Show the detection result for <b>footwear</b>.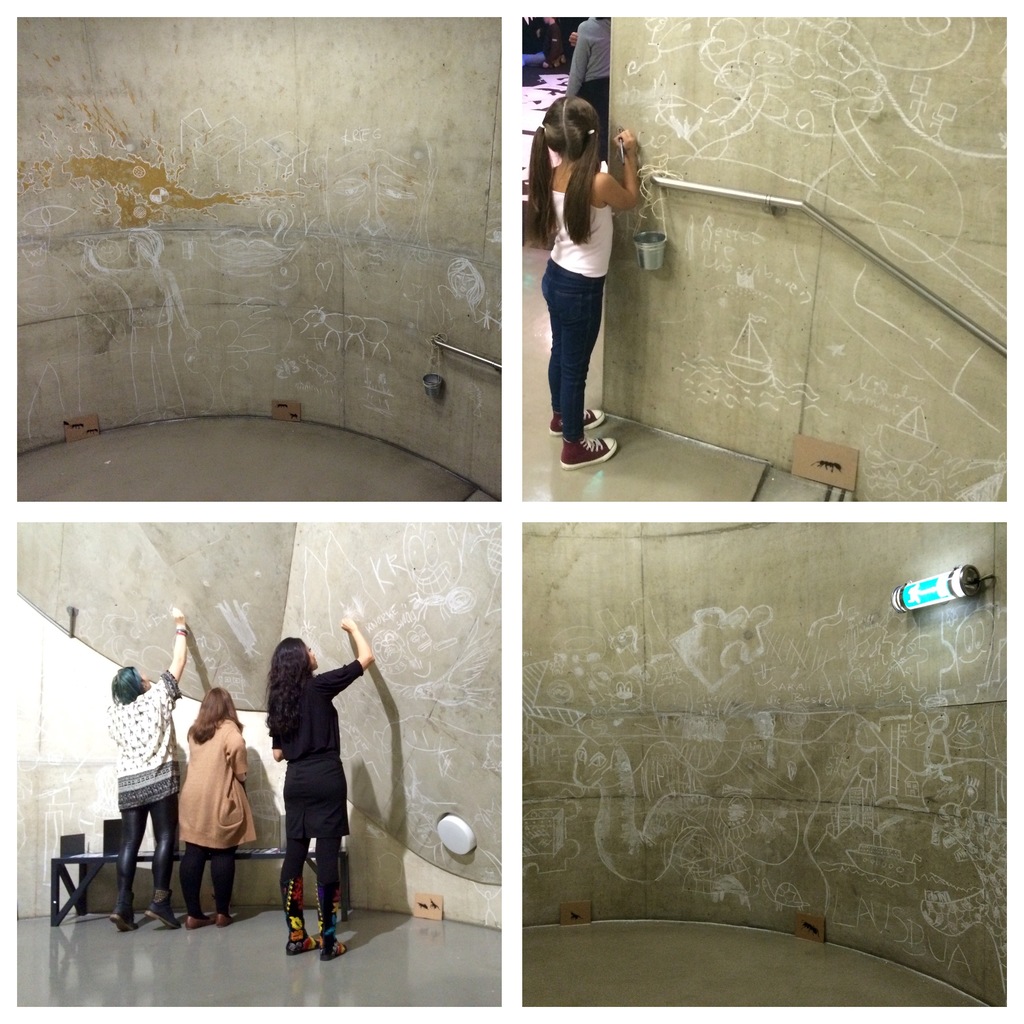
{"x1": 545, "y1": 408, "x2": 606, "y2": 431}.
